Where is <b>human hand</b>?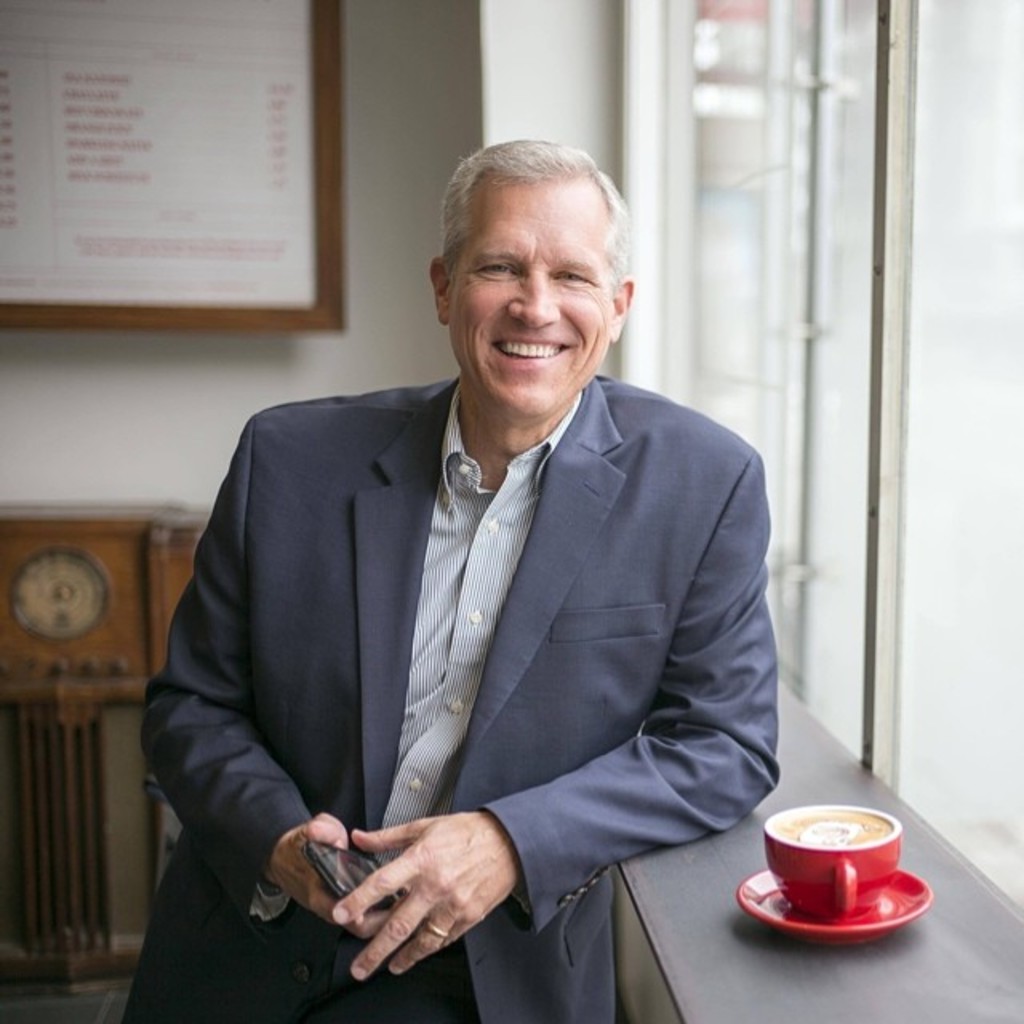
[277, 810, 414, 944].
